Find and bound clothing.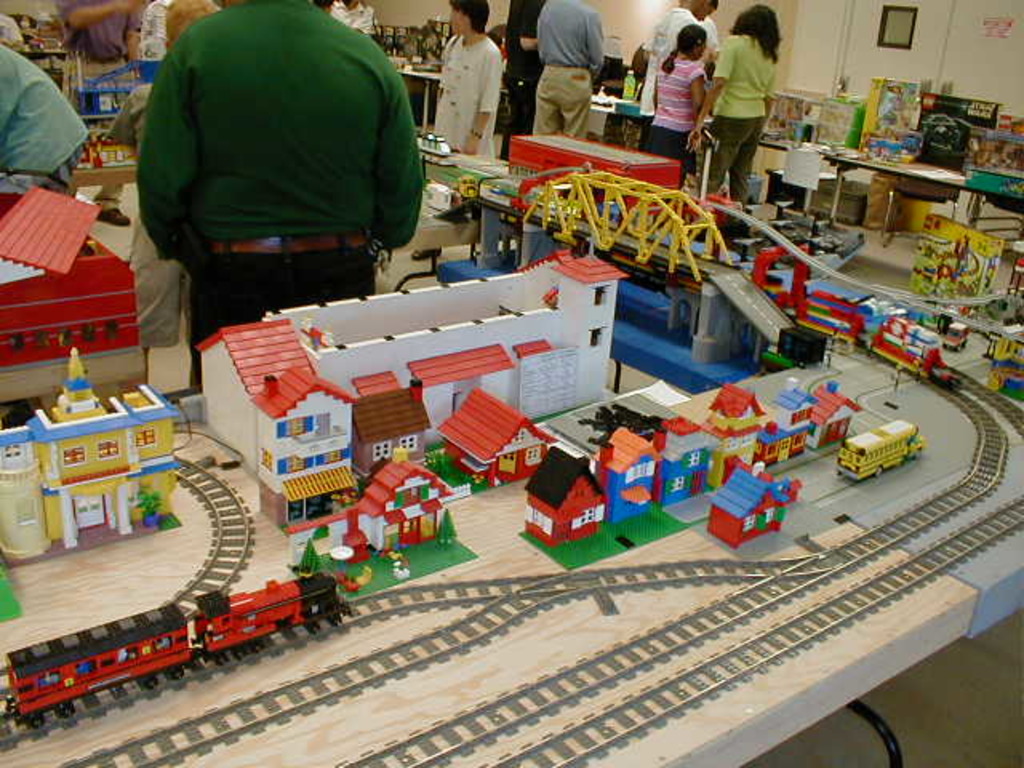
Bound: <region>424, 32, 501, 162</region>.
